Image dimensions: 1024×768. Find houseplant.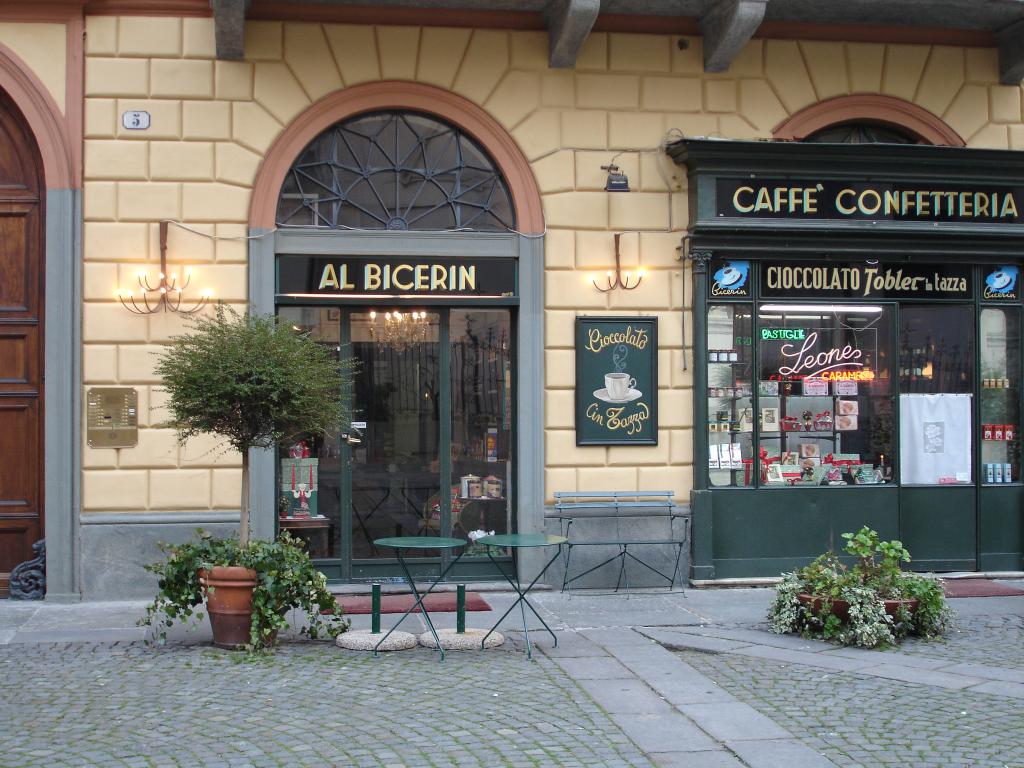
select_region(138, 531, 349, 666).
